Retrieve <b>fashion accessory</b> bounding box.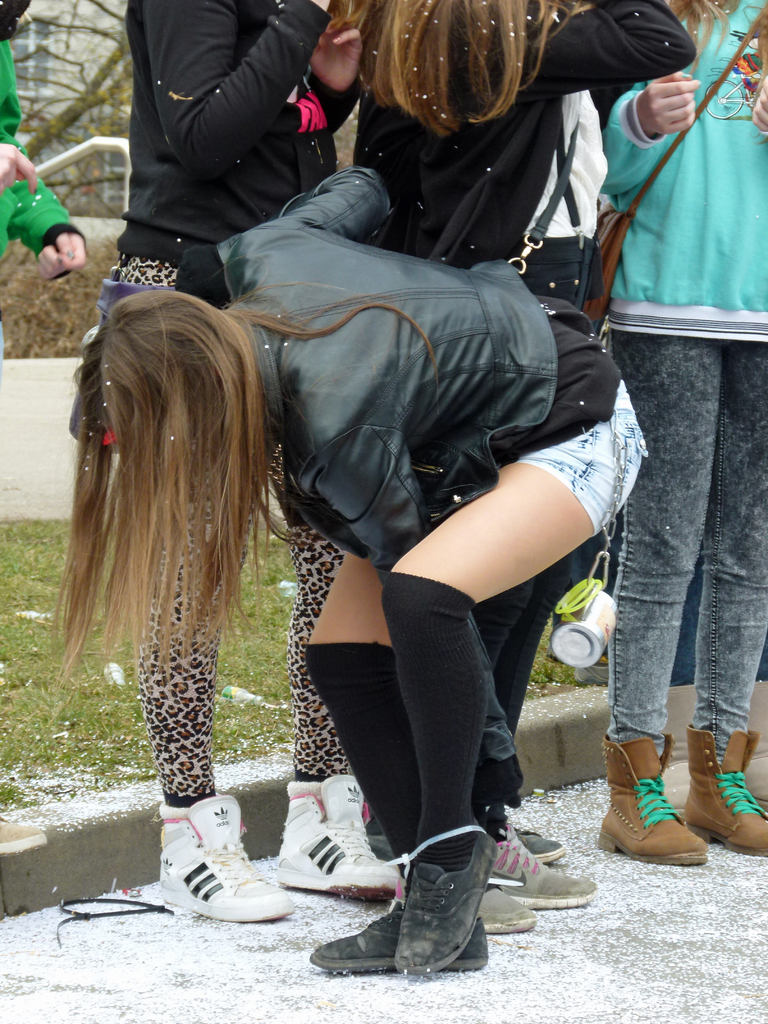
Bounding box: (303, 643, 424, 875).
